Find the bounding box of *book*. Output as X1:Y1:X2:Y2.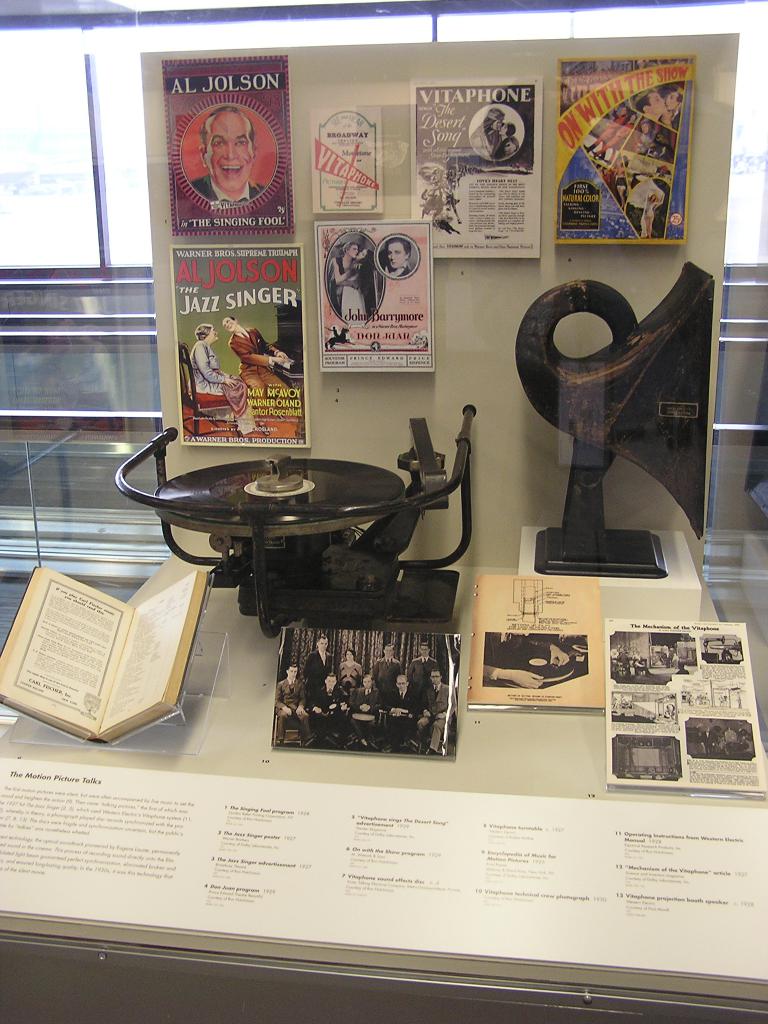
0:566:214:749.
